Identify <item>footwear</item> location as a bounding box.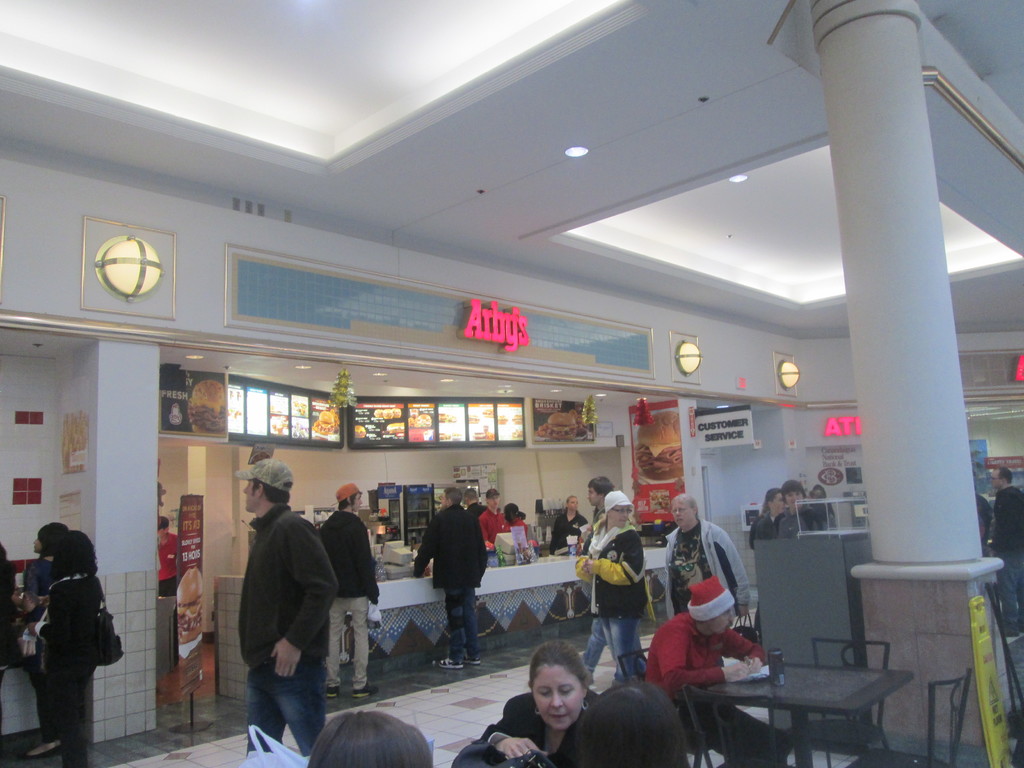
22, 746, 56, 758.
